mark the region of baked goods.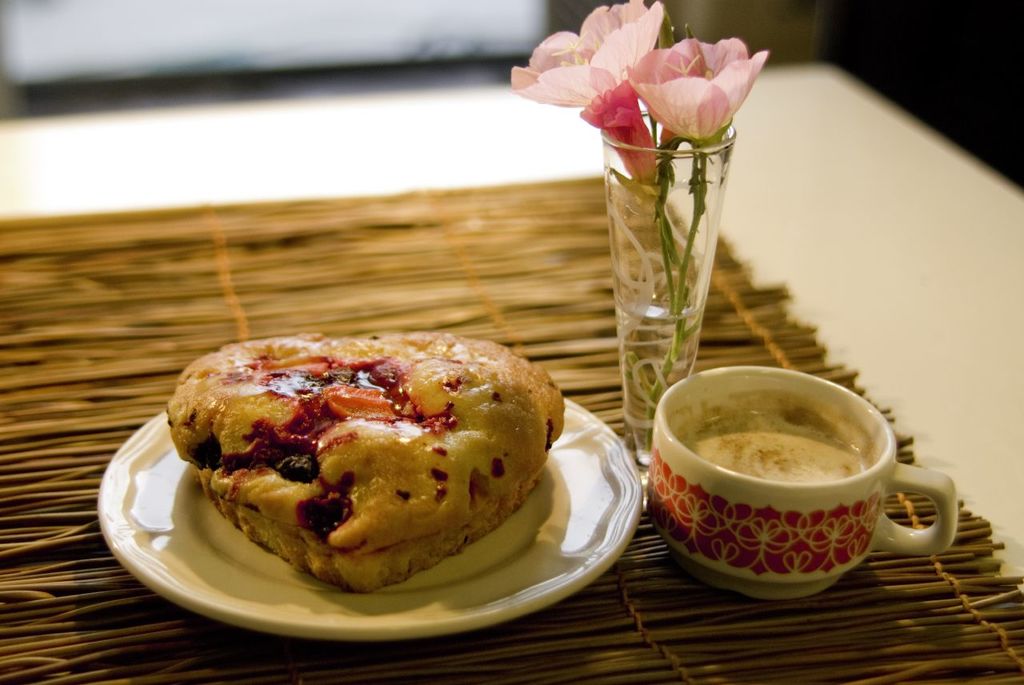
Region: (x1=166, y1=327, x2=567, y2=591).
